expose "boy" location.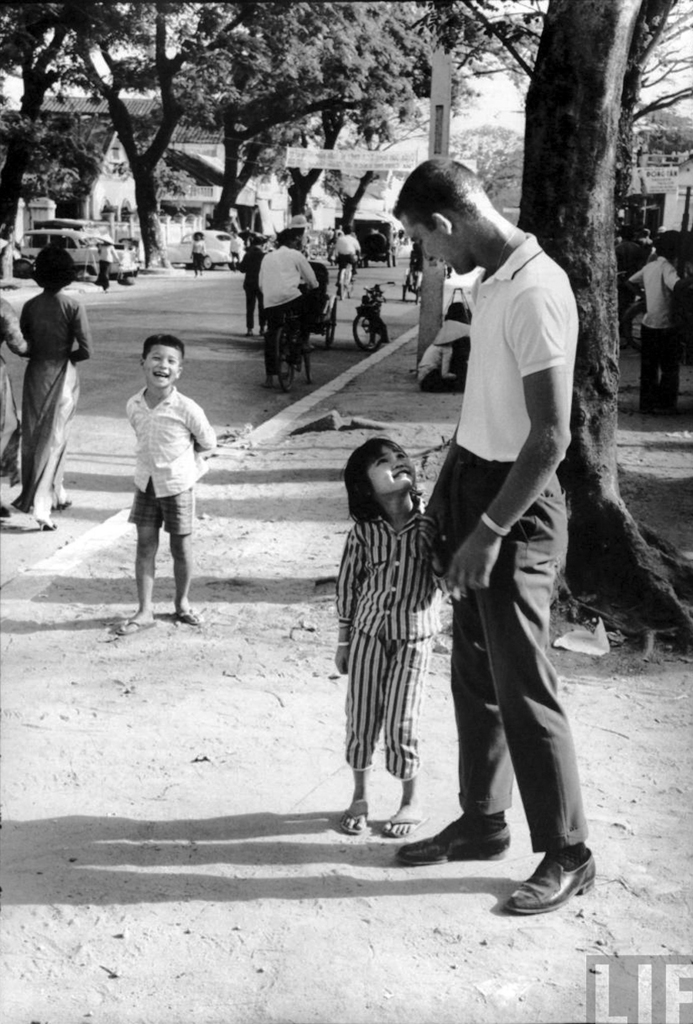
Exposed at select_region(99, 324, 216, 636).
